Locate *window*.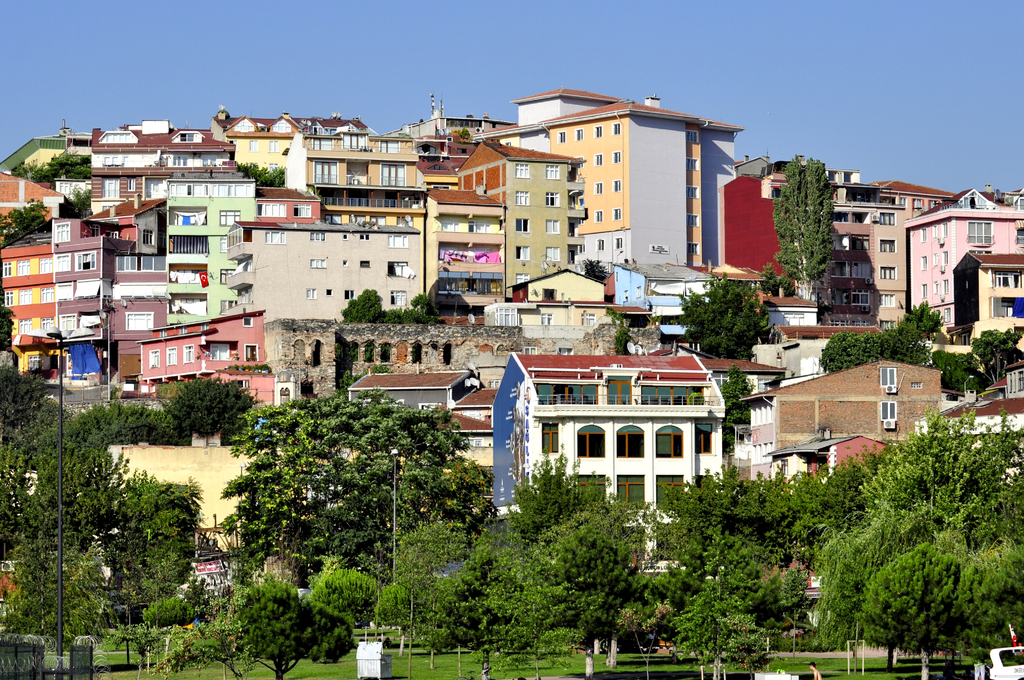
Bounding box: 591,212,604,225.
